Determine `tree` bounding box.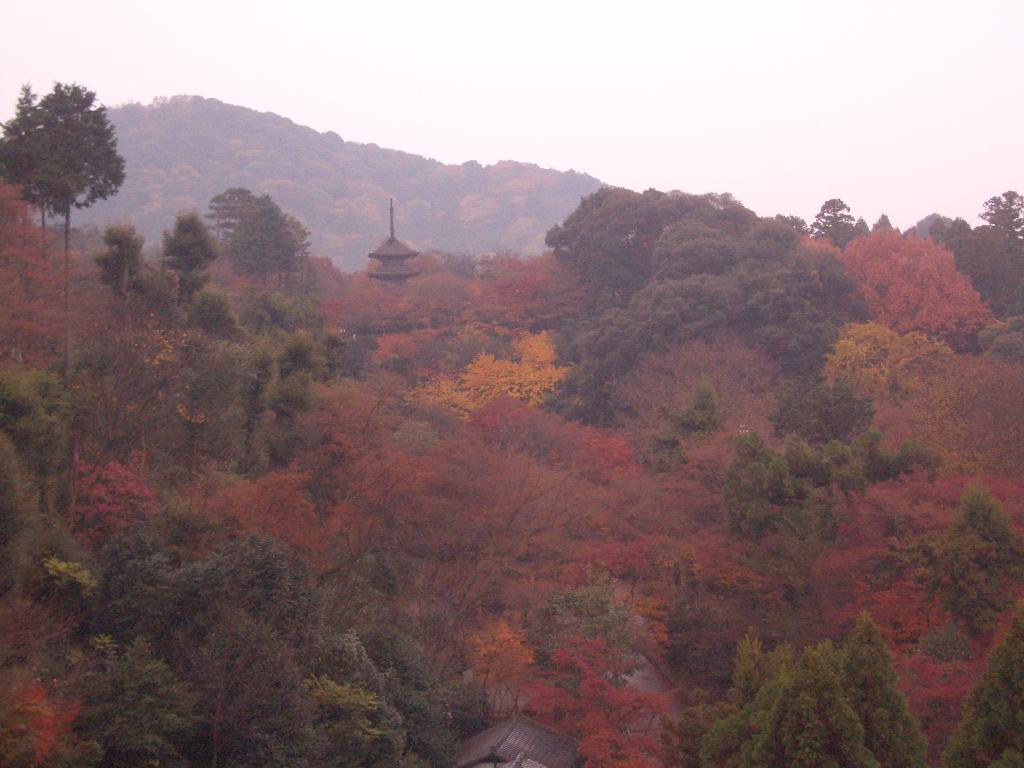
Determined: x1=0, y1=76, x2=130, y2=386.
